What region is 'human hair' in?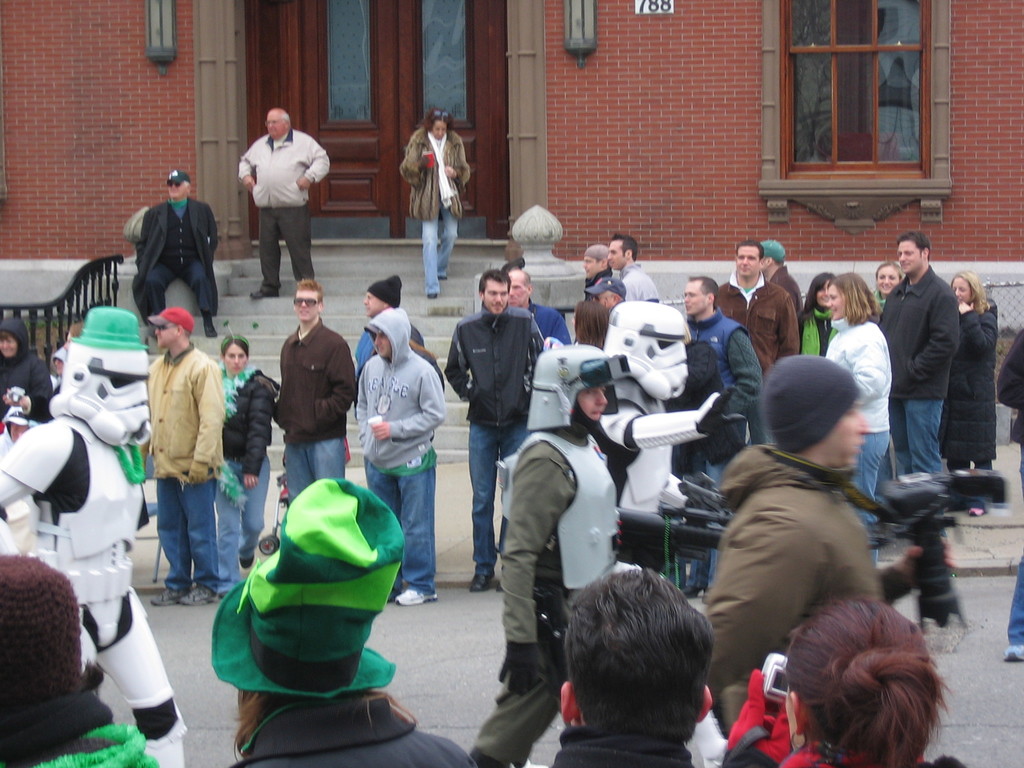
{"left": 574, "top": 300, "right": 609, "bottom": 349}.
